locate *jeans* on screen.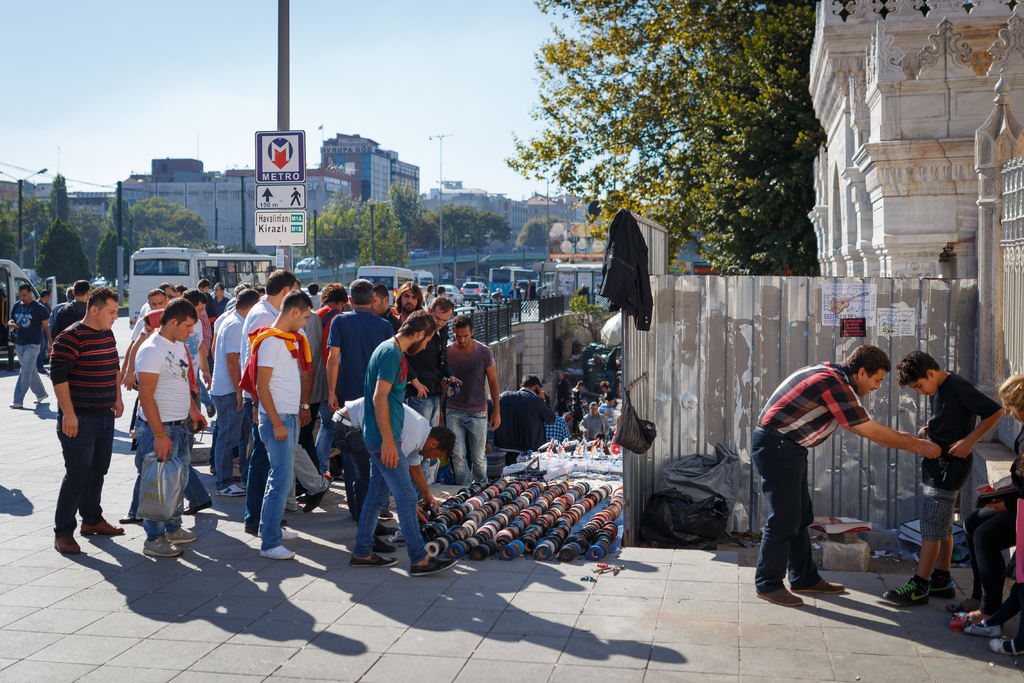
On screen at <region>50, 407, 114, 542</region>.
